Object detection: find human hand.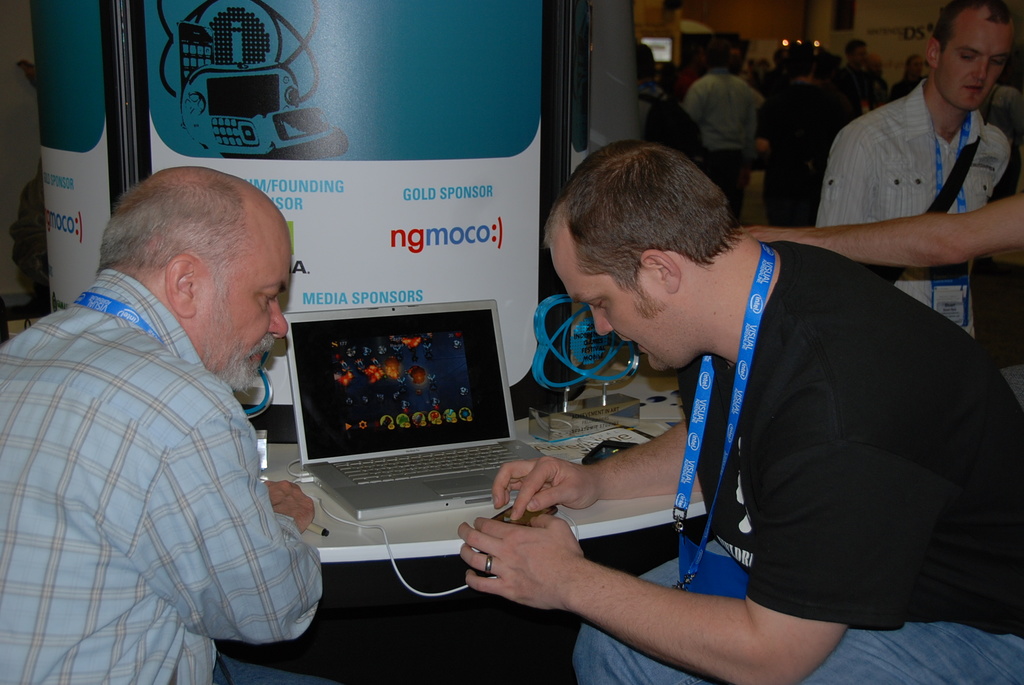
{"x1": 460, "y1": 508, "x2": 642, "y2": 633}.
